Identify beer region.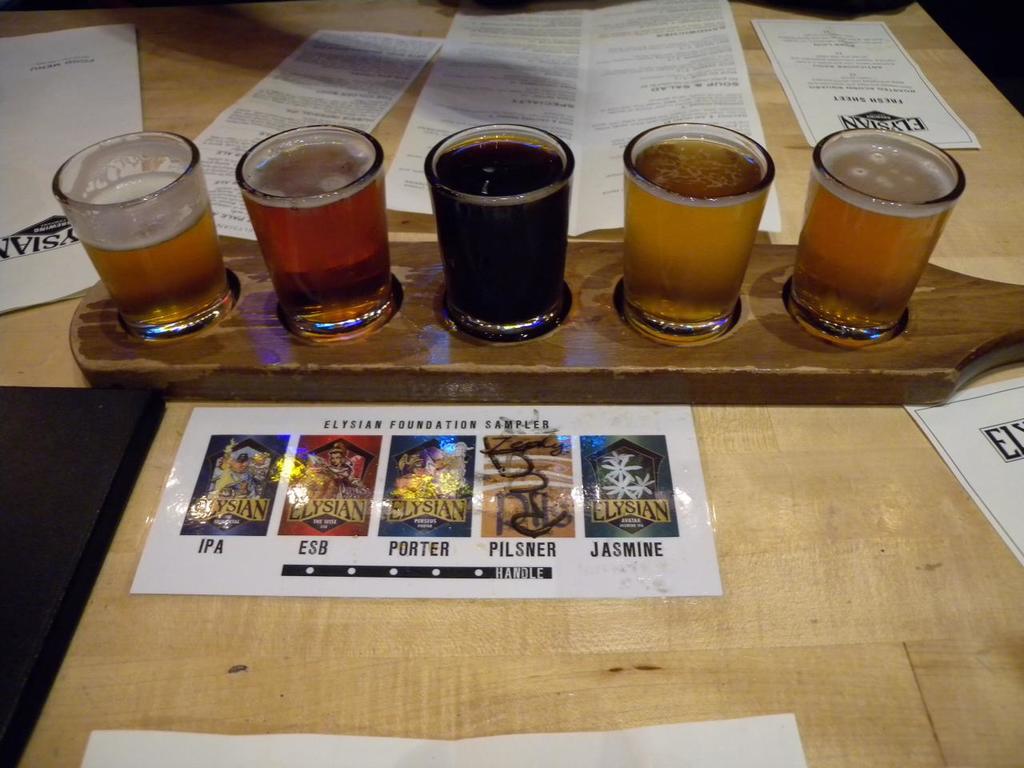
Region: pyautogui.locateOnScreen(791, 138, 961, 338).
